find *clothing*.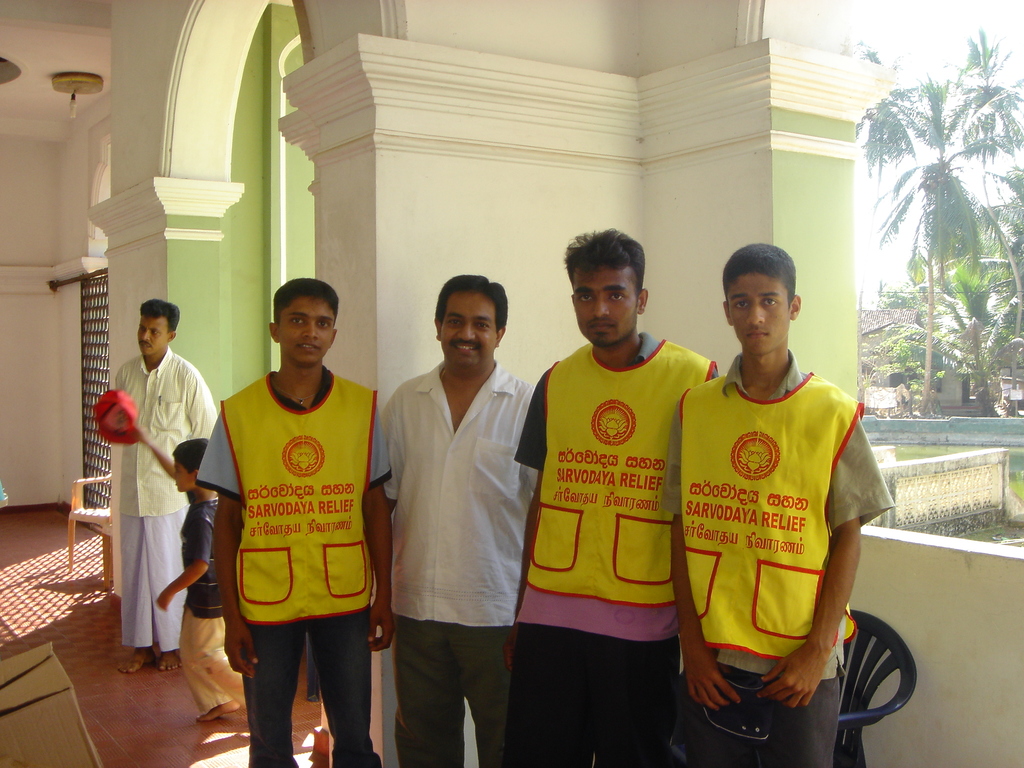
<region>175, 490, 242, 714</region>.
